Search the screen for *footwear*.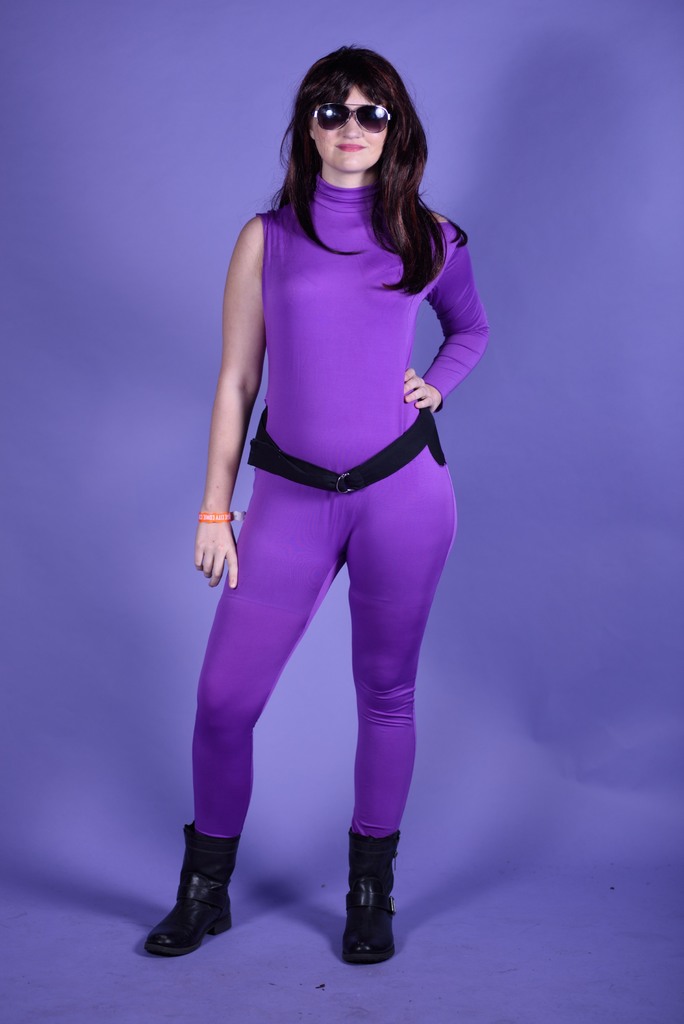
Found at pyautogui.locateOnScreen(343, 823, 407, 963).
